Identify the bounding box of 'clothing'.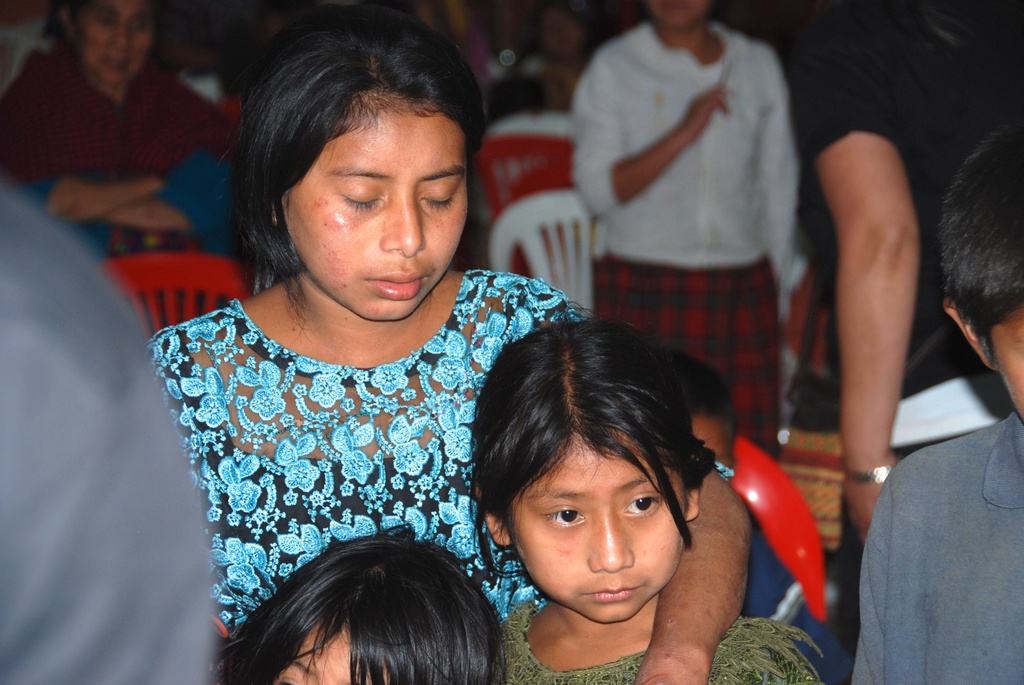
{"x1": 0, "y1": 42, "x2": 238, "y2": 261}.
